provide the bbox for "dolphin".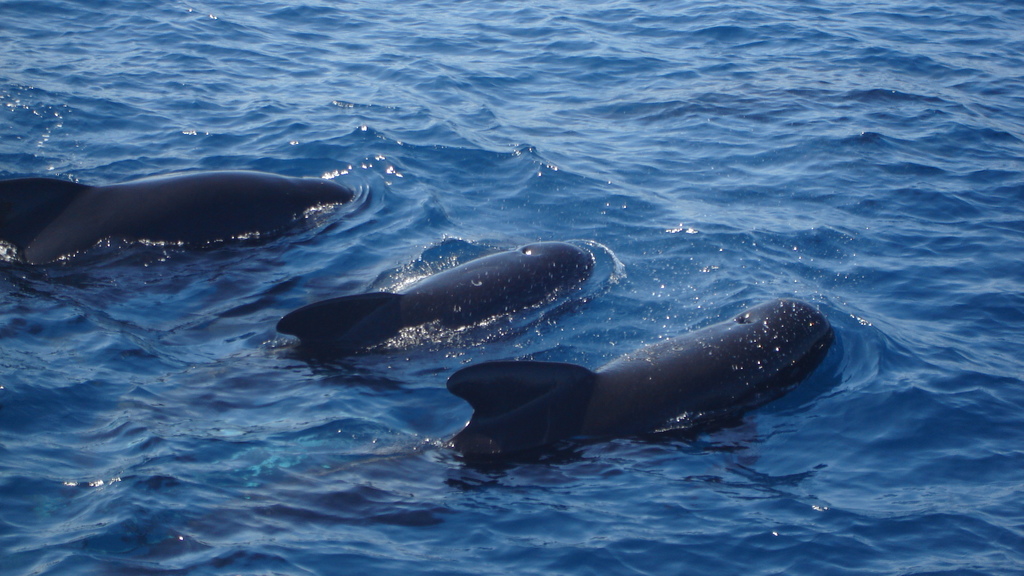
[left=447, top=292, right=831, bottom=476].
